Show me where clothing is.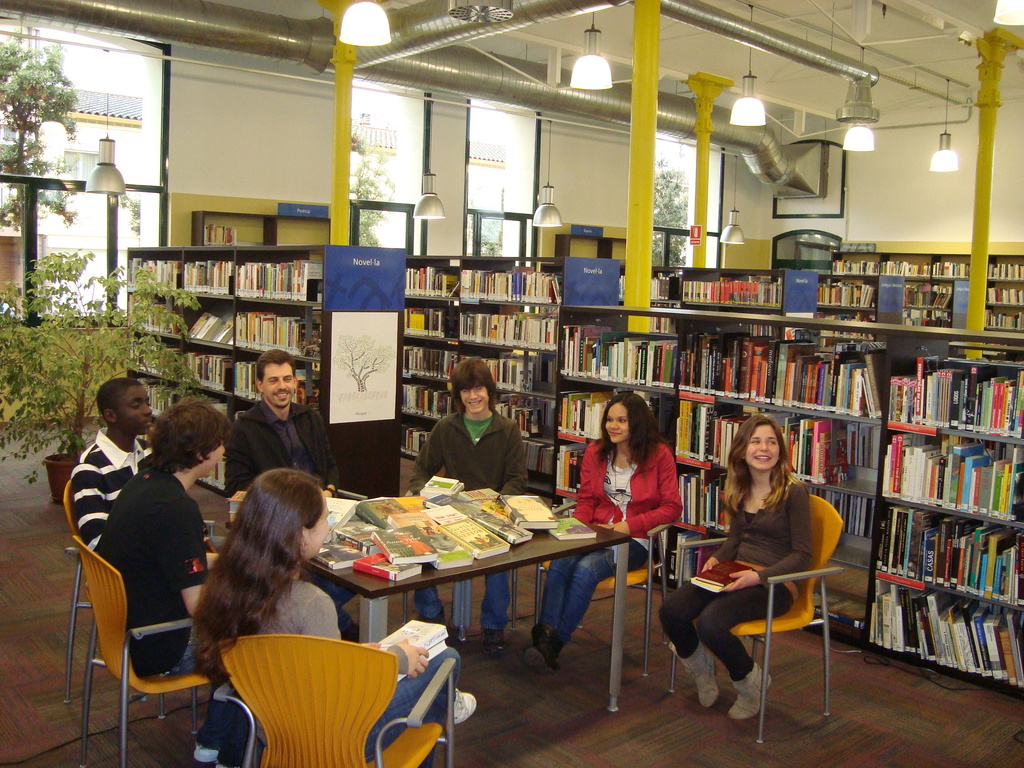
clothing is at Rect(61, 416, 179, 551).
